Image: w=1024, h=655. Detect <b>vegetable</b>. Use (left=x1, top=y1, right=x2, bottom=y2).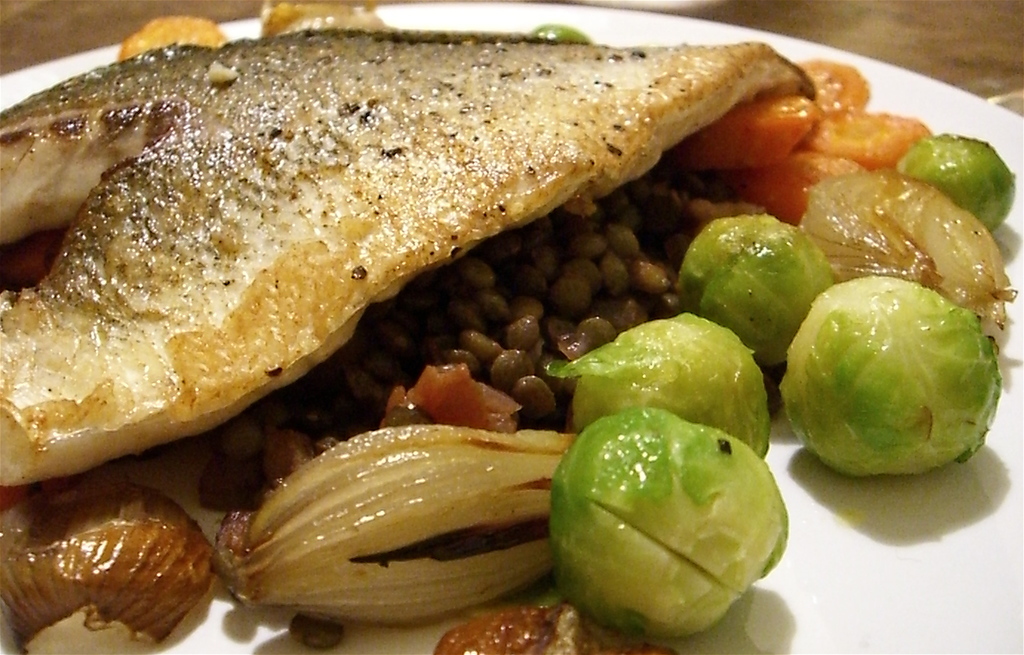
(left=696, top=95, right=824, bottom=172).
